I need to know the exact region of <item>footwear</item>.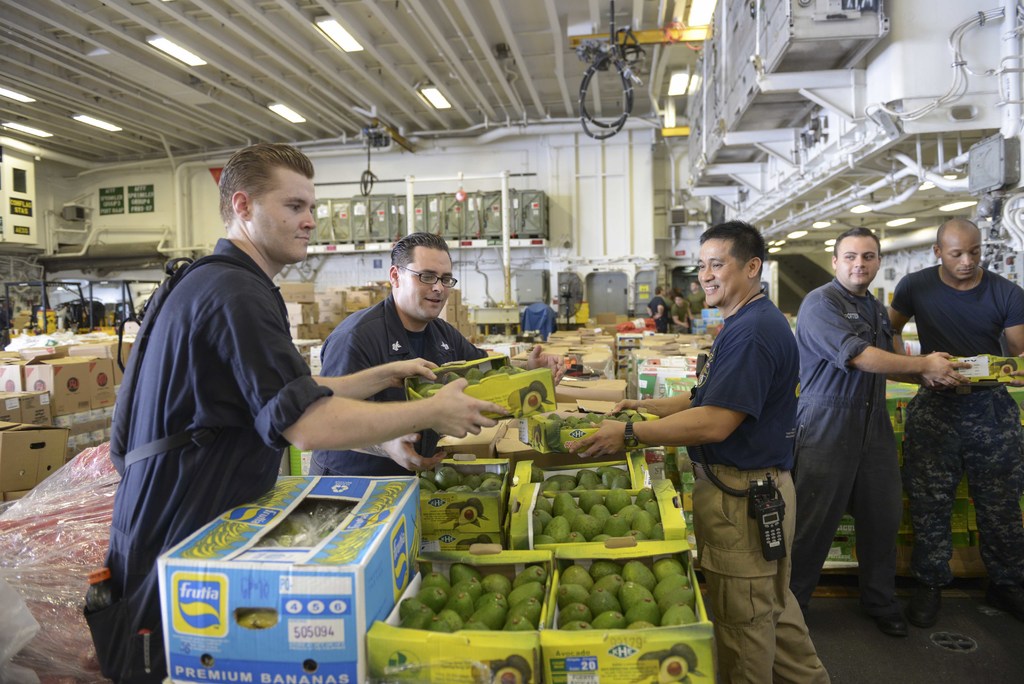
Region: x1=874 y1=608 x2=909 y2=635.
